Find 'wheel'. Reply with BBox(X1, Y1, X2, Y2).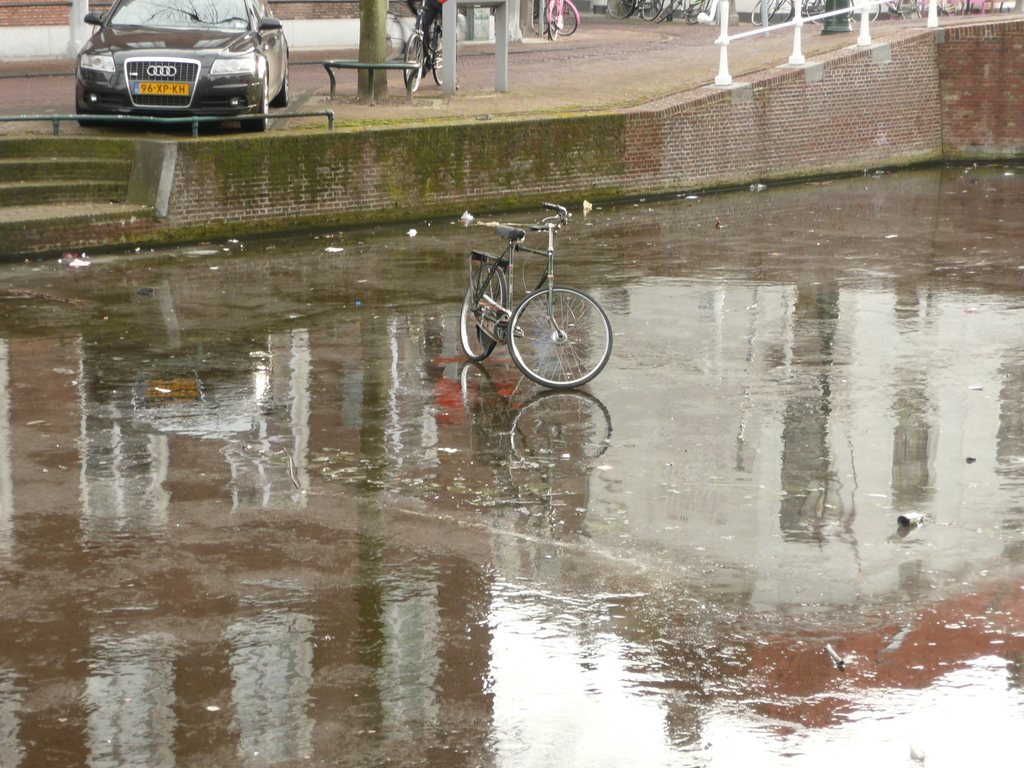
BBox(243, 69, 272, 129).
